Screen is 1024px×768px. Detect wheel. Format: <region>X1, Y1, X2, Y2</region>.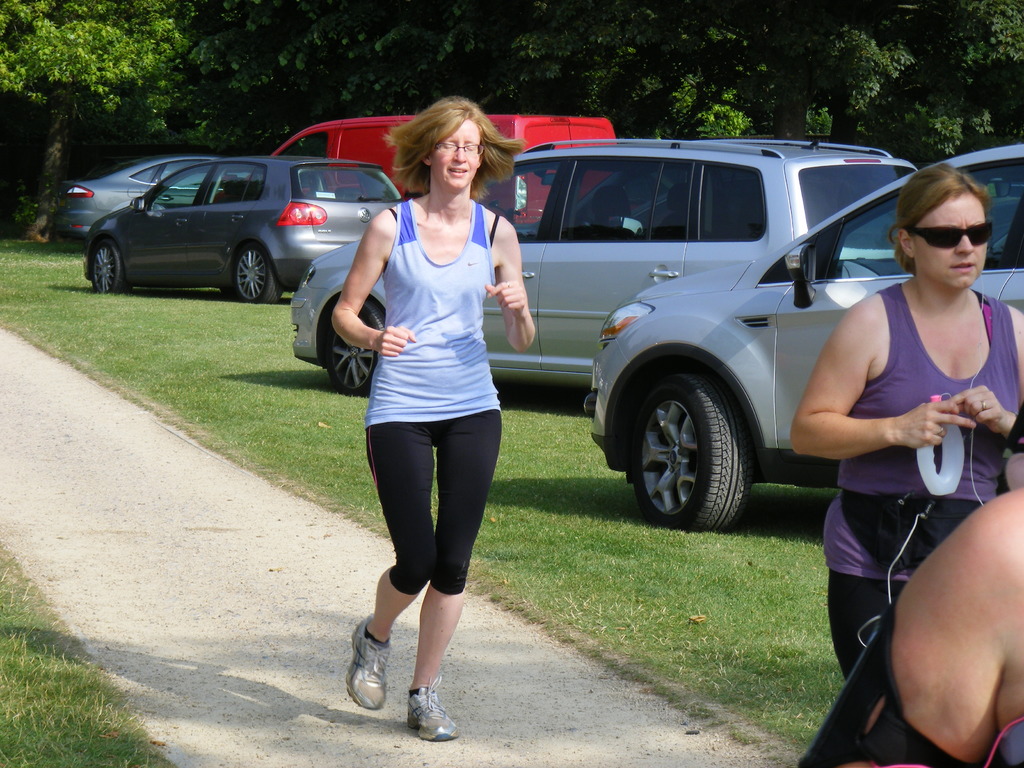
<region>83, 241, 125, 296</region>.
